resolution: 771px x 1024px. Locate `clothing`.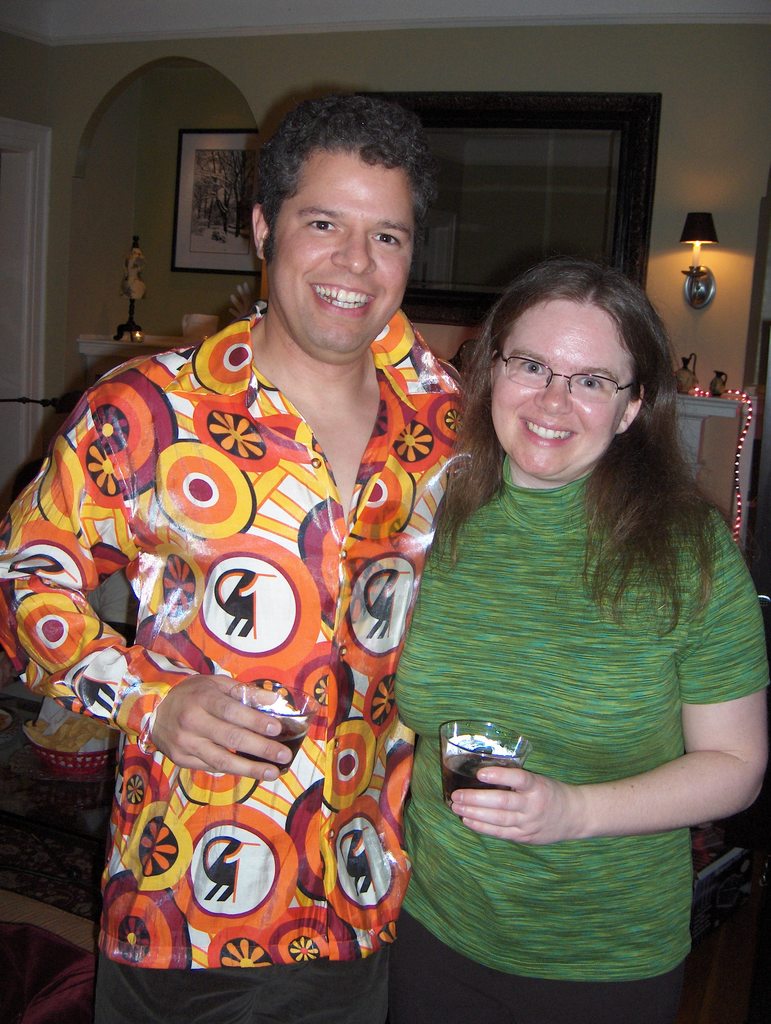
(left=395, top=468, right=770, bottom=1023).
